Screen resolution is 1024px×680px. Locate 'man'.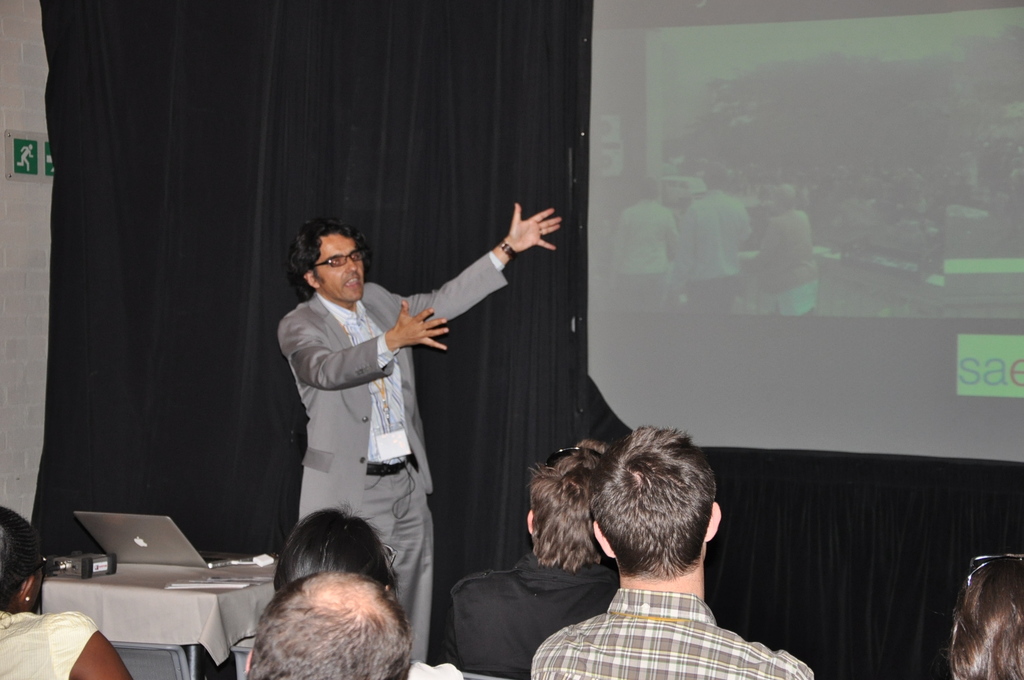
(529, 414, 817, 679).
